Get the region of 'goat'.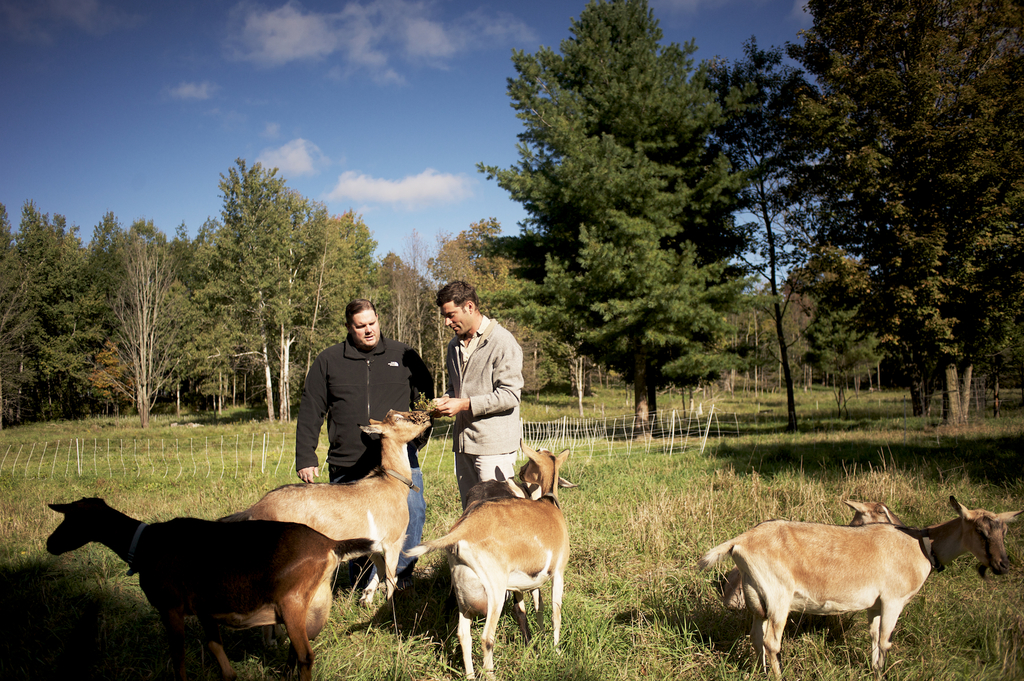
Rect(401, 435, 568, 680).
